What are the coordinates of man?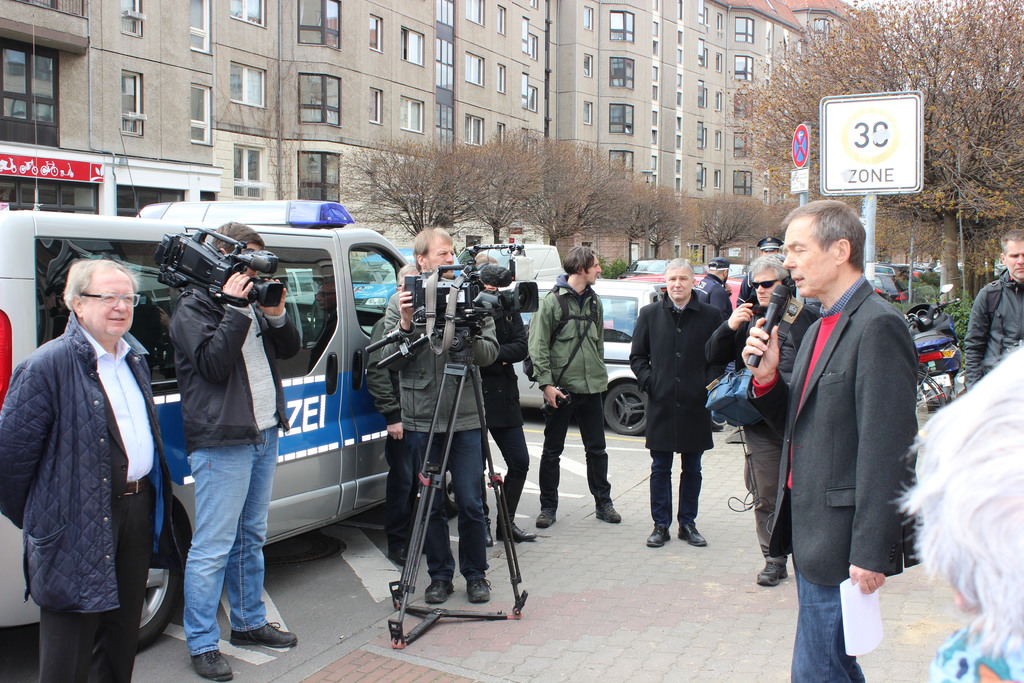
961,233,1023,375.
